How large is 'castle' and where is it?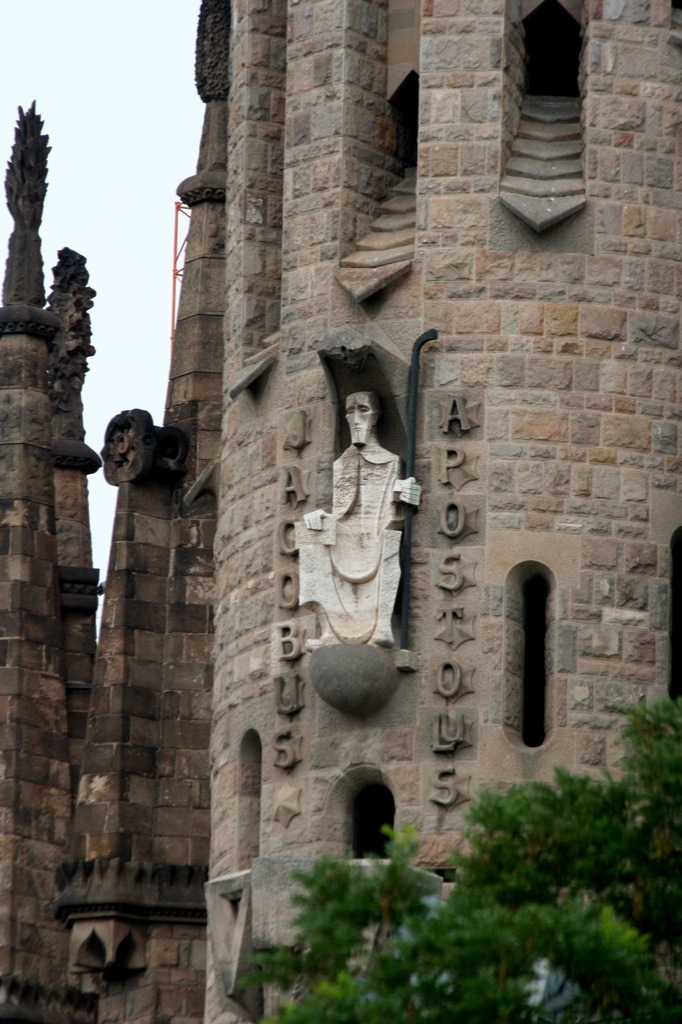
Bounding box: bbox=[0, 0, 681, 1022].
